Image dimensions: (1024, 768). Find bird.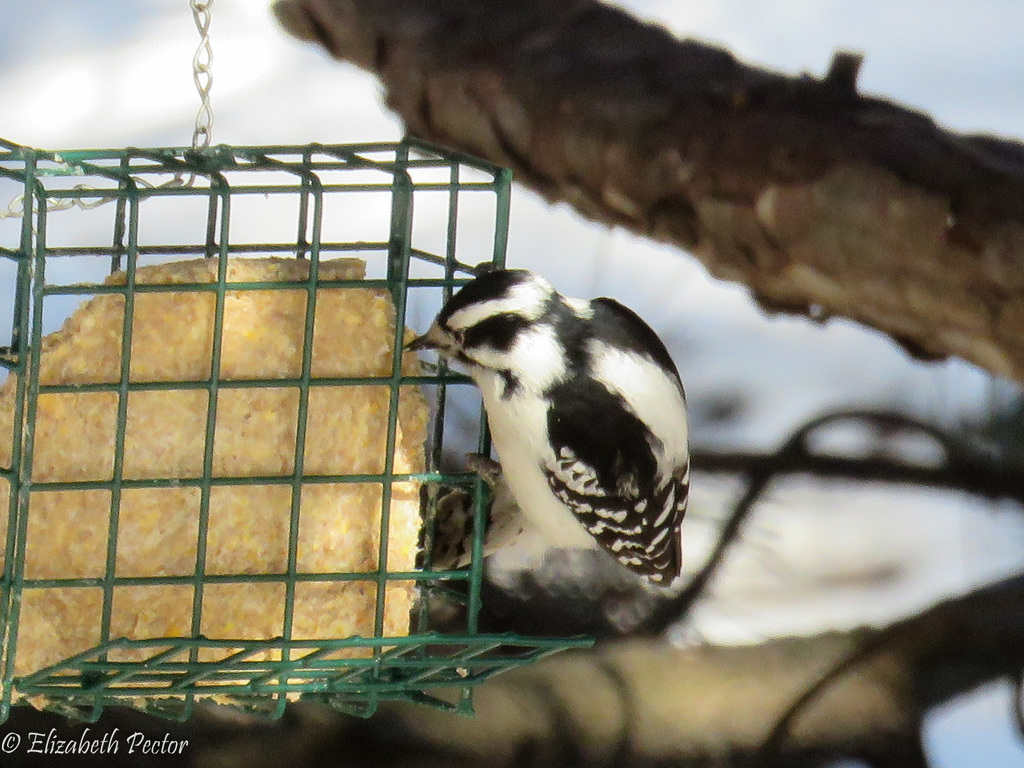
crop(394, 249, 689, 621).
